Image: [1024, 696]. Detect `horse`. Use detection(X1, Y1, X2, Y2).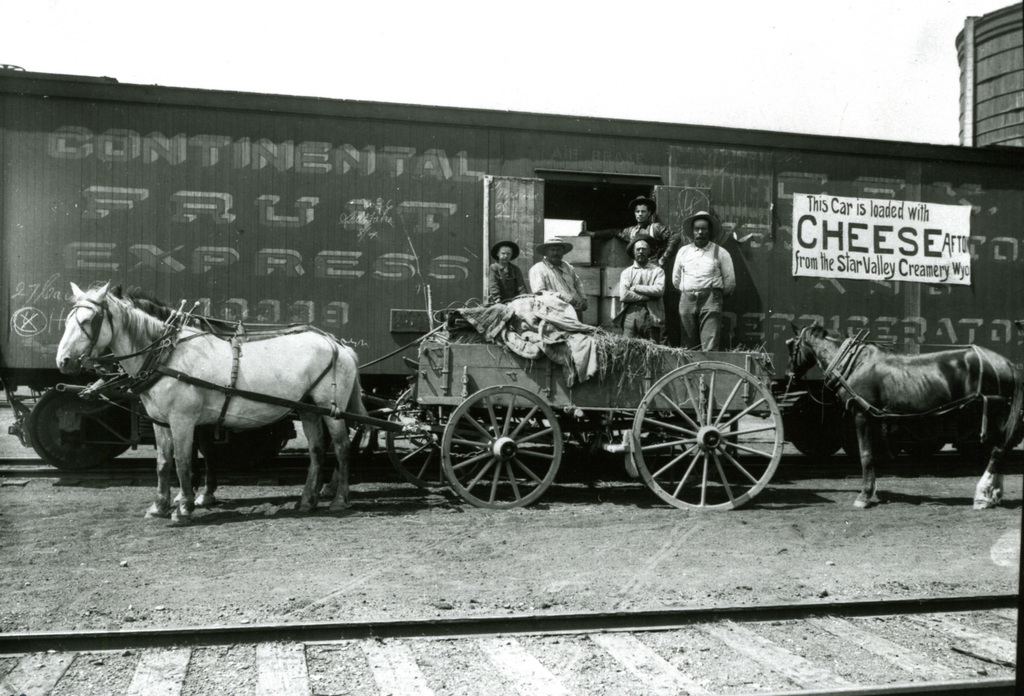
detection(786, 318, 1023, 515).
